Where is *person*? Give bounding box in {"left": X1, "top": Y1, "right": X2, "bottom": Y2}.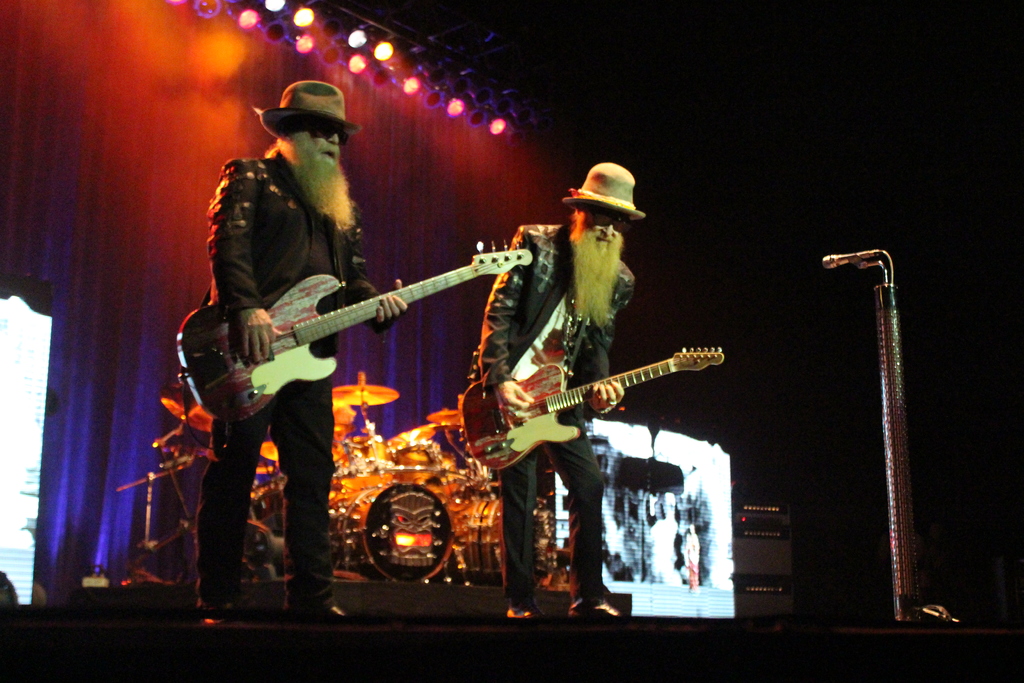
{"left": 648, "top": 502, "right": 664, "bottom": 528}.
